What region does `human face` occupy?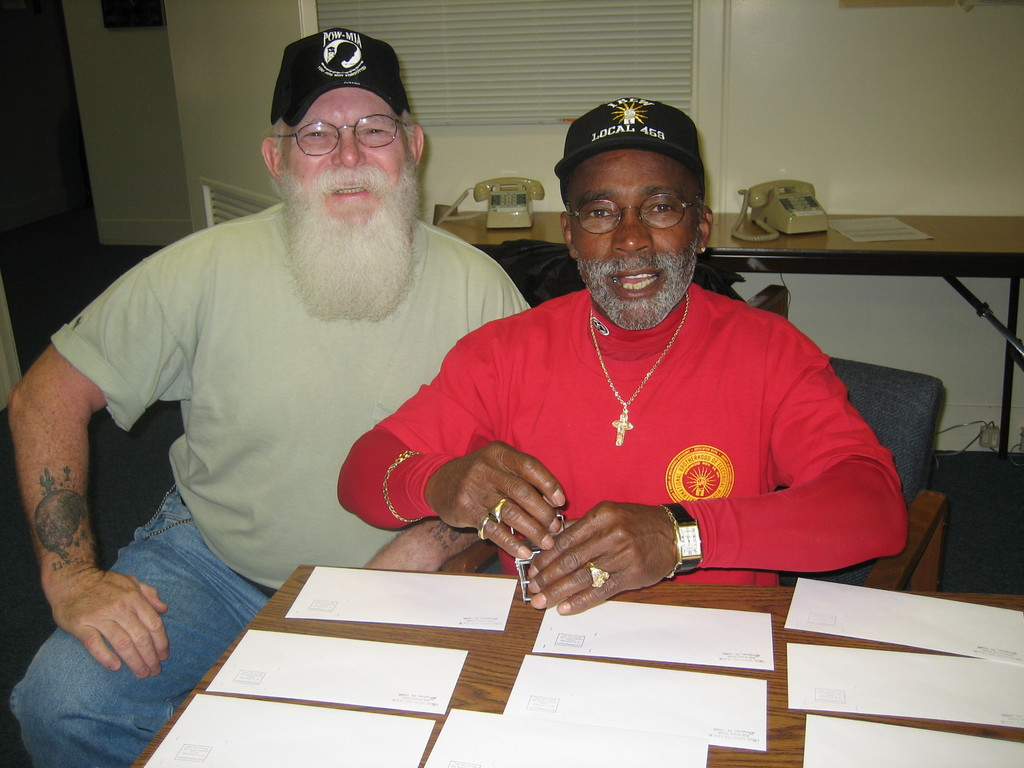
[289,80,422,216].
